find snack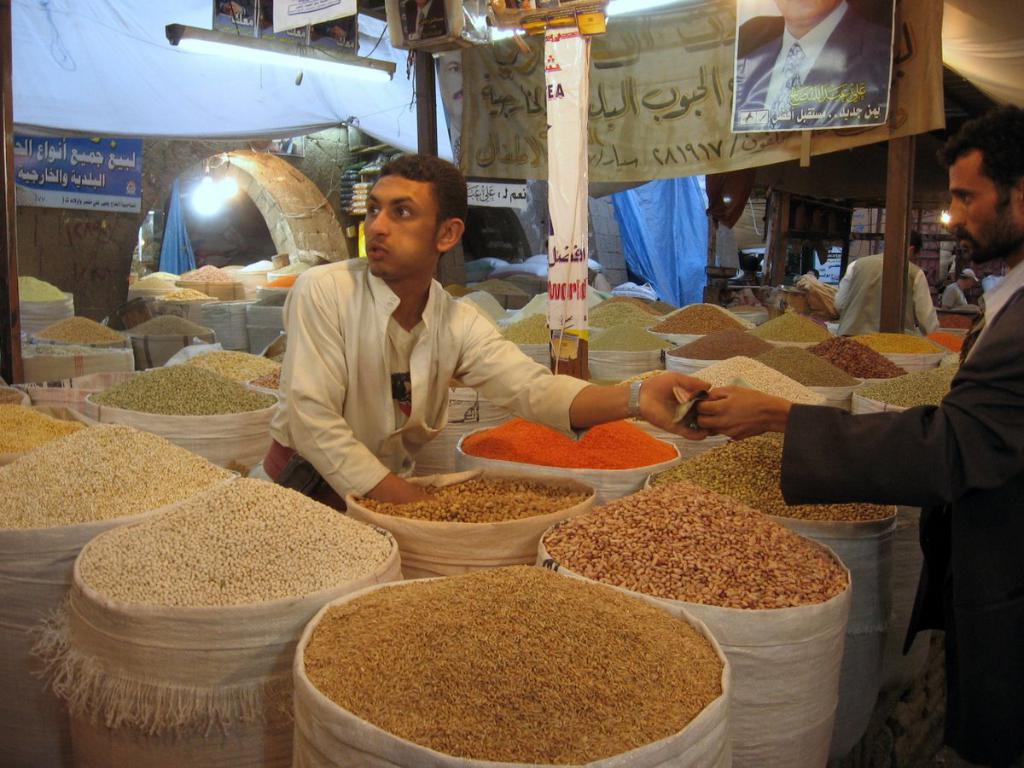
653 439 907 538
